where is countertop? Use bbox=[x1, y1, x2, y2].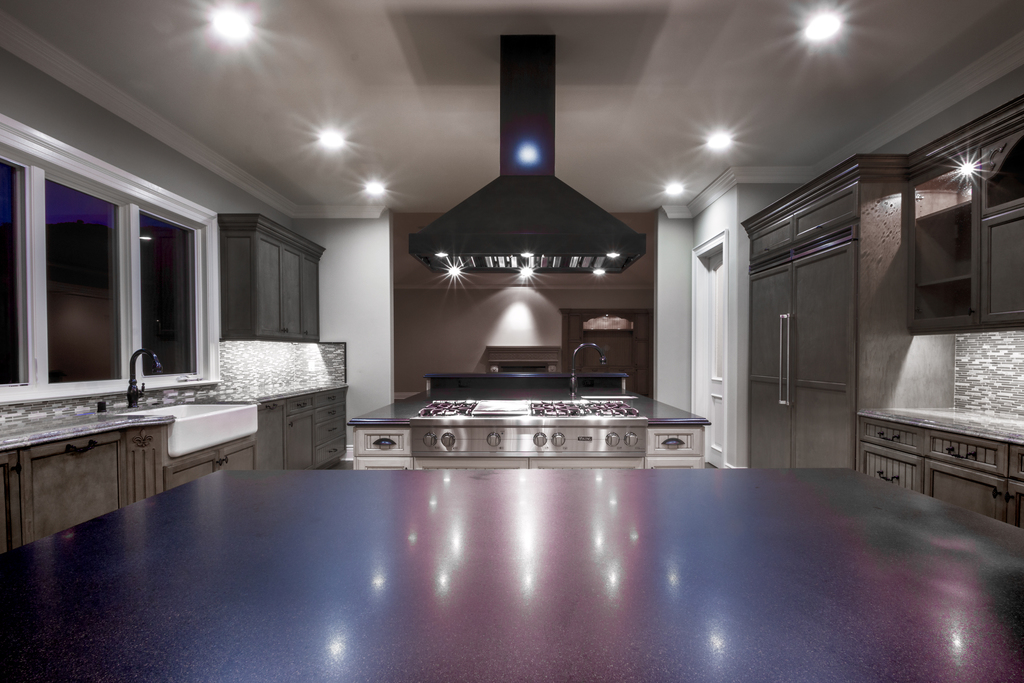
bbox=[420, 369, 630, 379].
